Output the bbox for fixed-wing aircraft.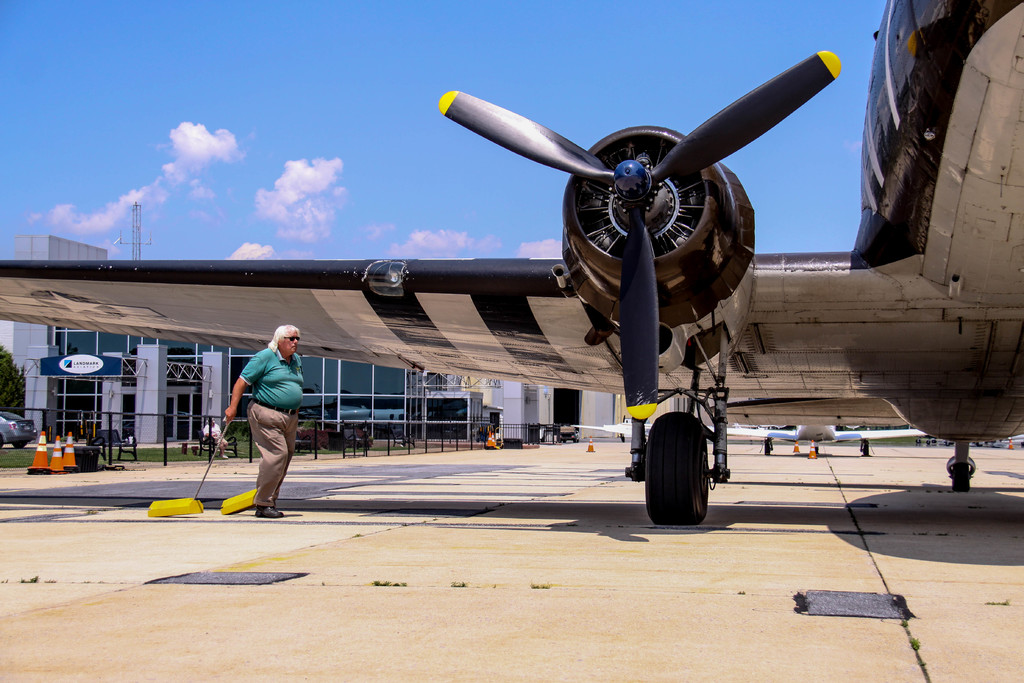
0/0/1023/524.
